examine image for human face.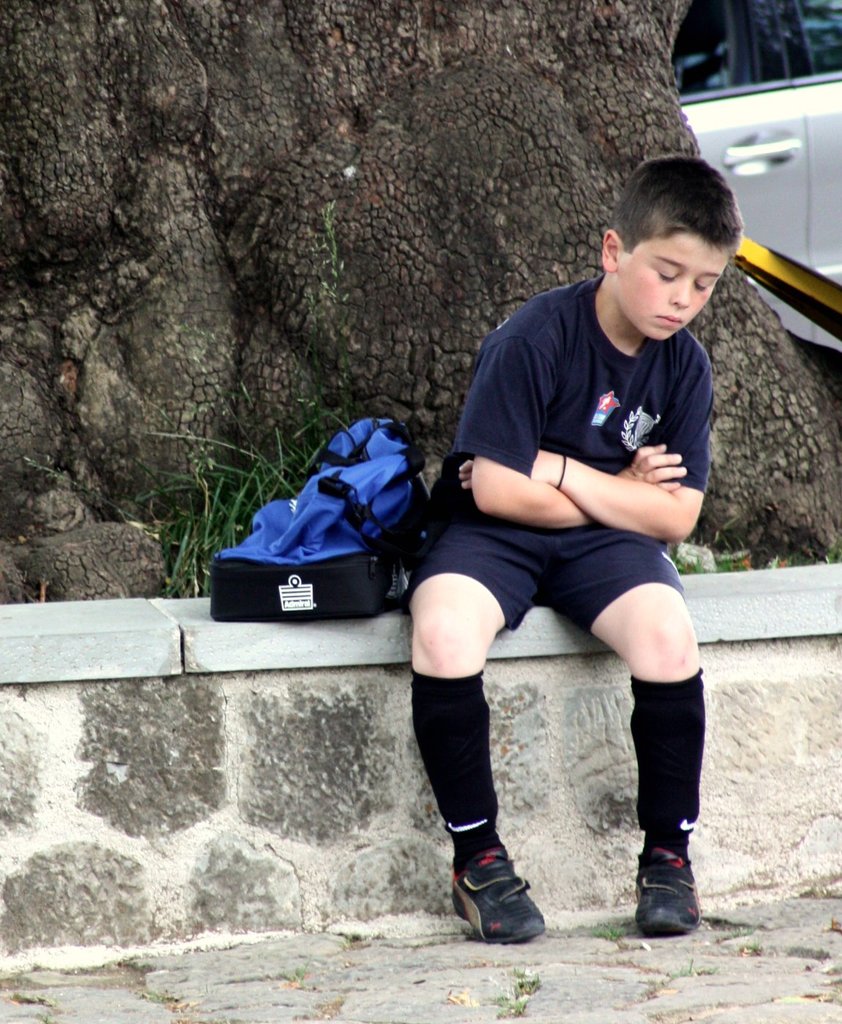
Examination result: select_region(617, 227, 729, 336).
